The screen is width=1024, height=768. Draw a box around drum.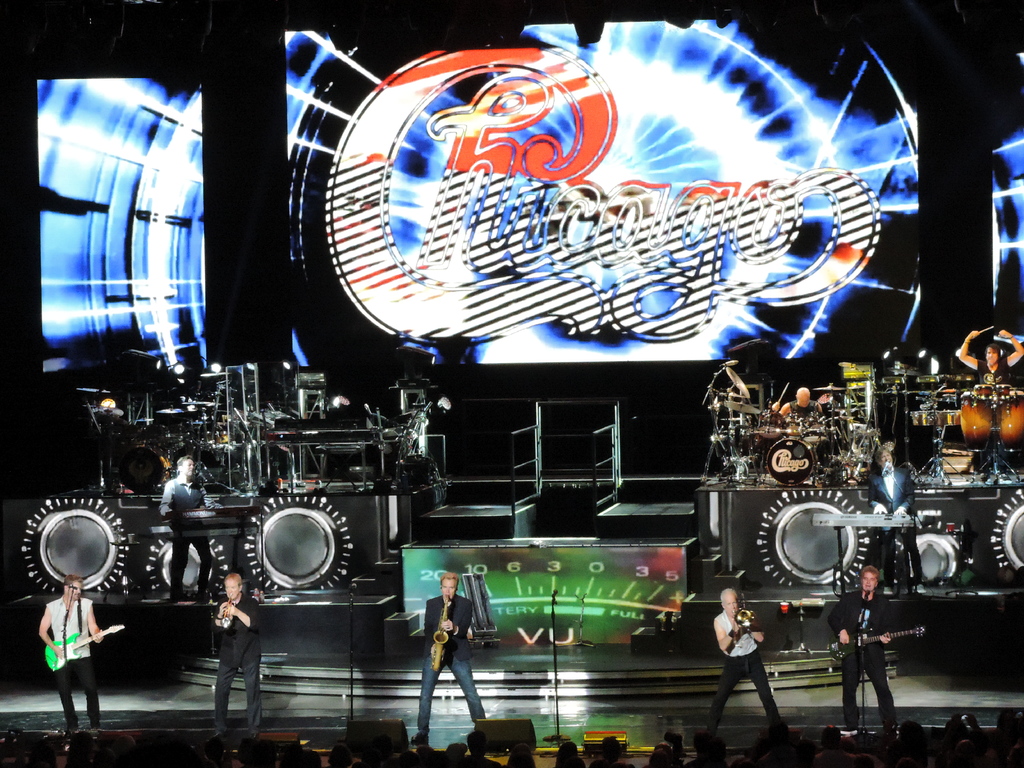
l=197, t=432, r=212, b=442.
